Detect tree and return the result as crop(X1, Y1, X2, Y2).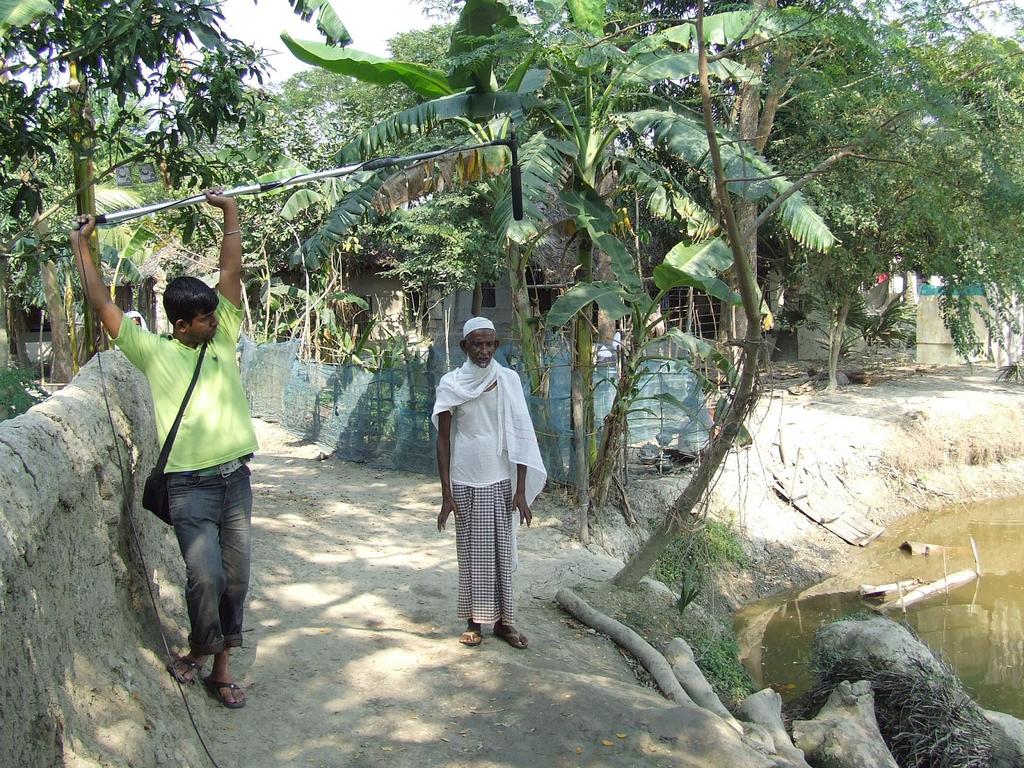
crop(0, 0, 276, 362).
